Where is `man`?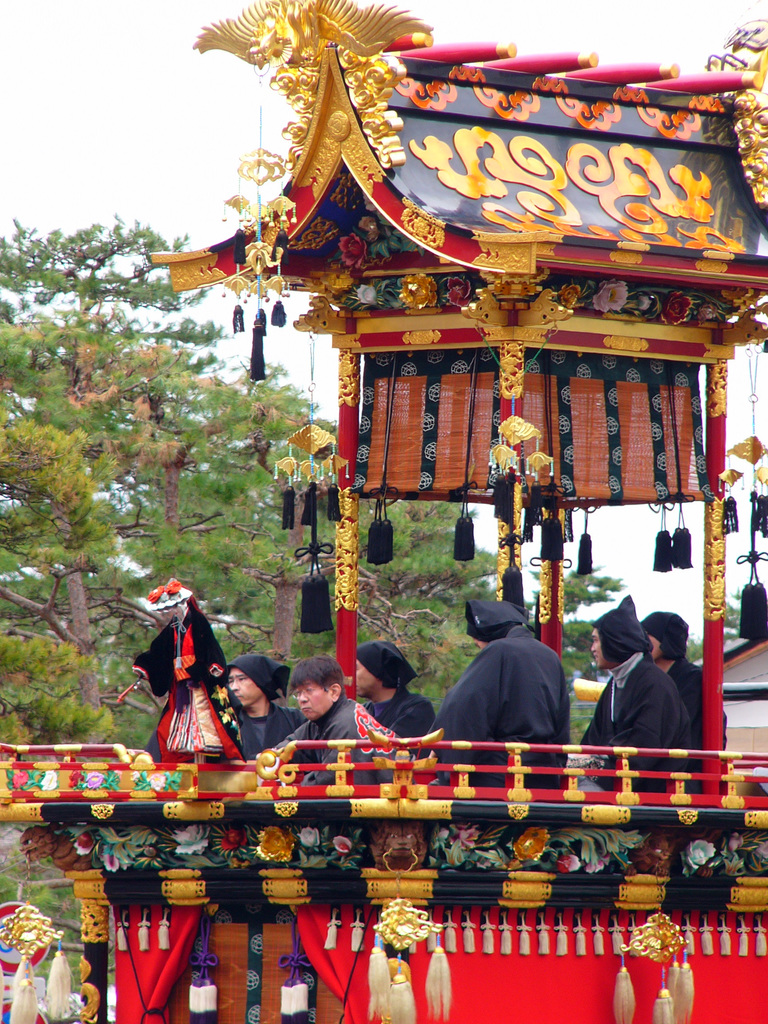
<region>569, 600, 701, 802</region>.
